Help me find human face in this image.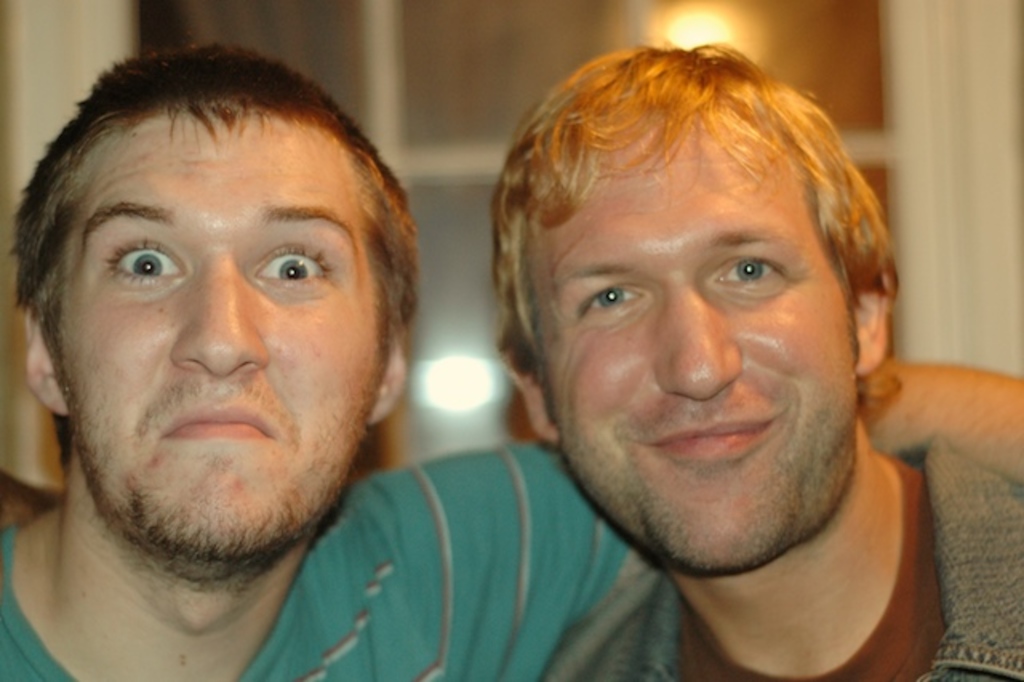
Found it: [544,117,861,570].
